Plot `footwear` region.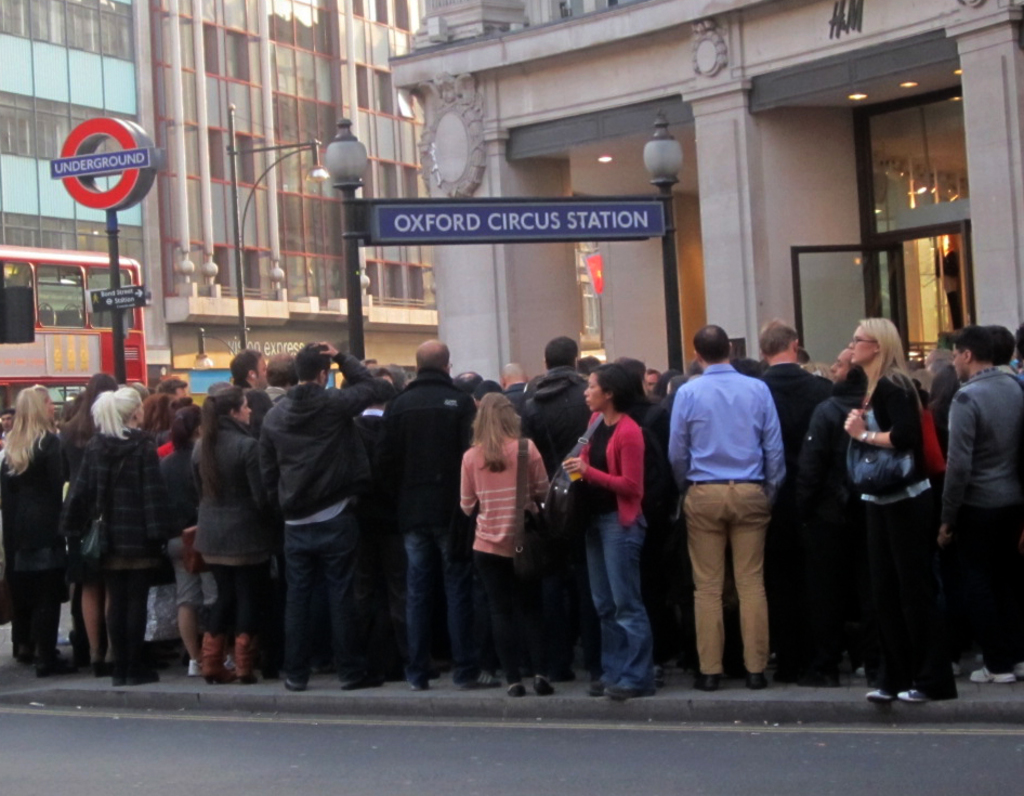
Plotted at crop(340, 677, 384, 689).
